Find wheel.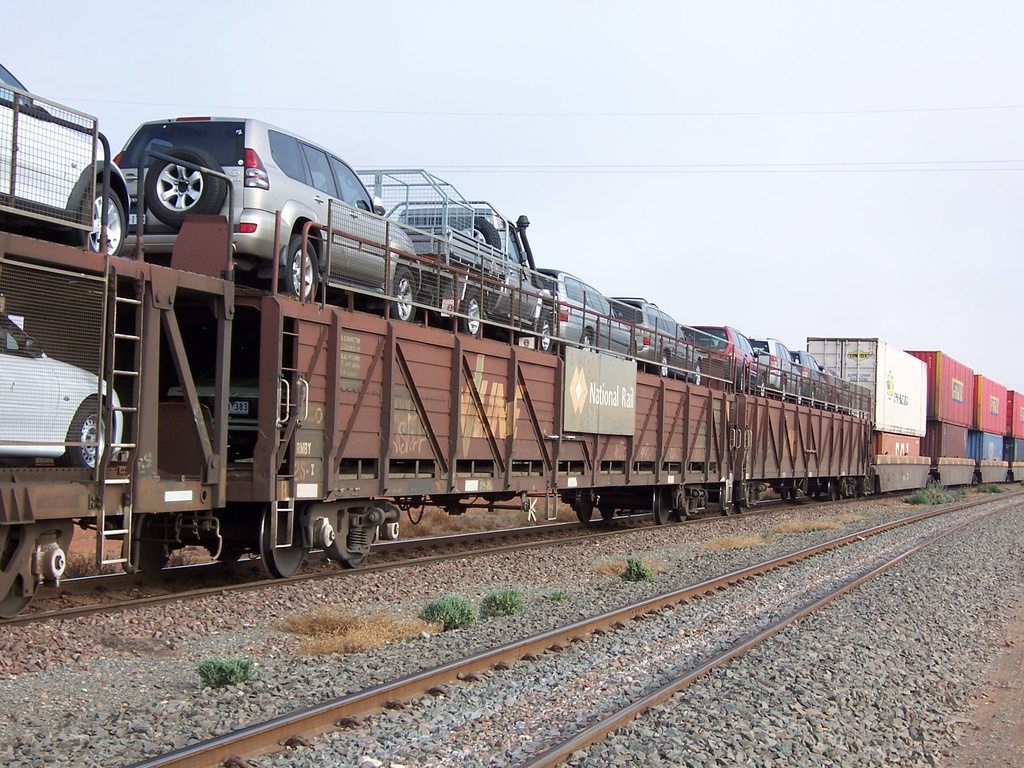
{"x1": 787, "y1": 490, "x2": 799, "y2": 498}.
